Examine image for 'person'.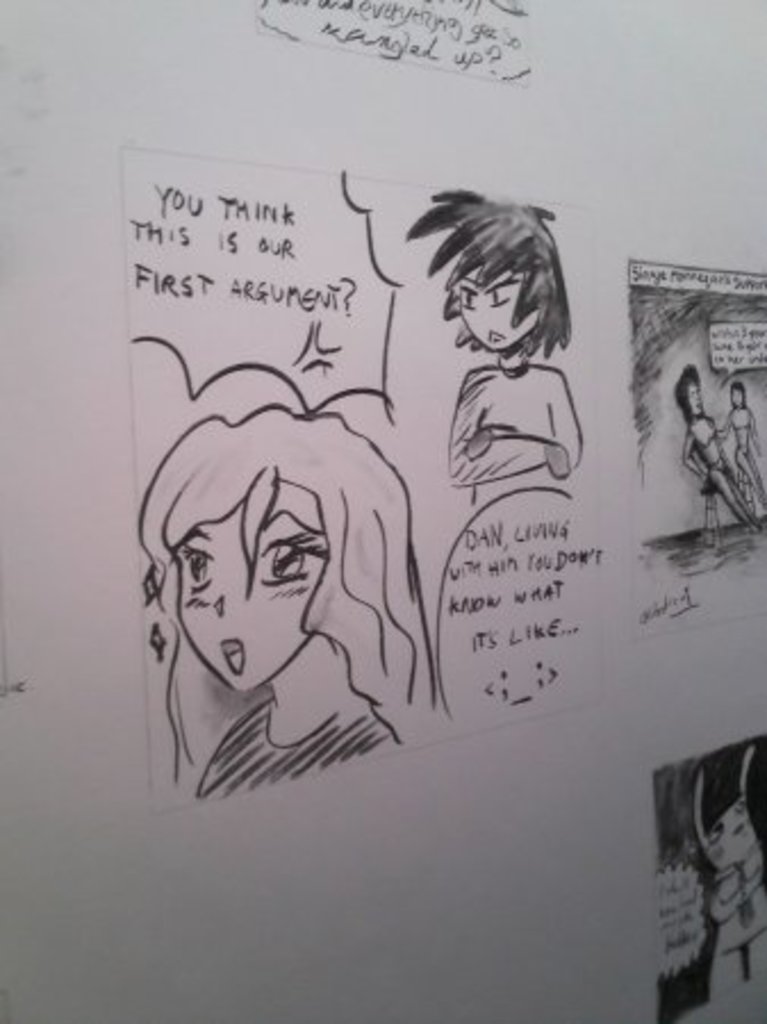
Examination result: left=134, top=403, right=444, bottom=810.
